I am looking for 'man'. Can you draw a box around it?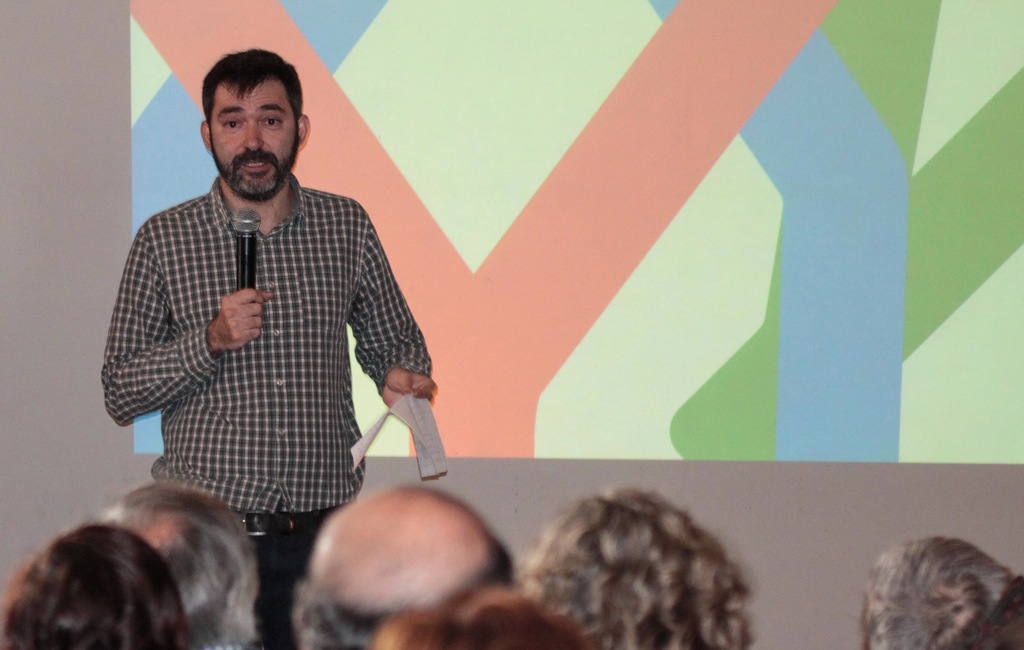
Sure, the bounding box is bbox=(106, 53, 426, 549).
